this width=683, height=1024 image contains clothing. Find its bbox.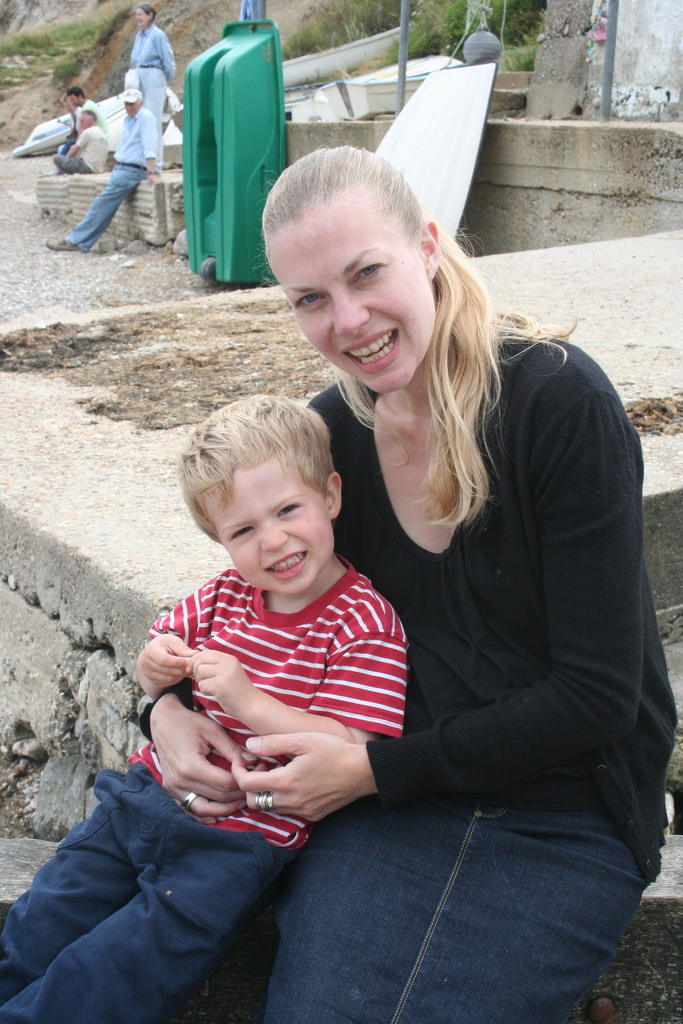
(left=161, top=292, right=577, bottom=940).
